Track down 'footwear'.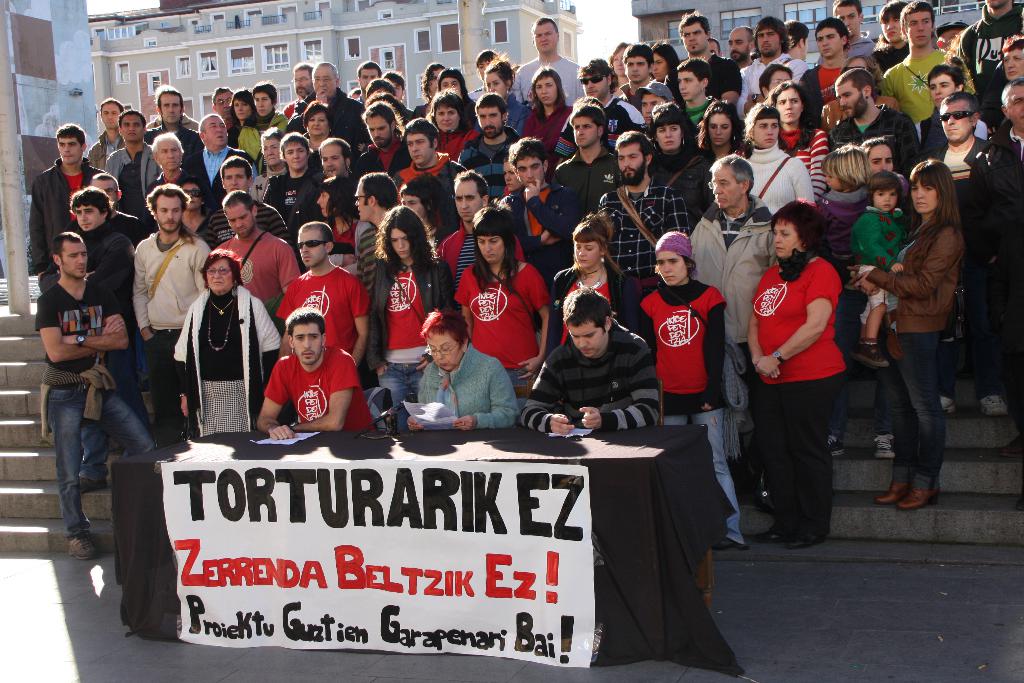
Tracked to 980,391,1004,415.
